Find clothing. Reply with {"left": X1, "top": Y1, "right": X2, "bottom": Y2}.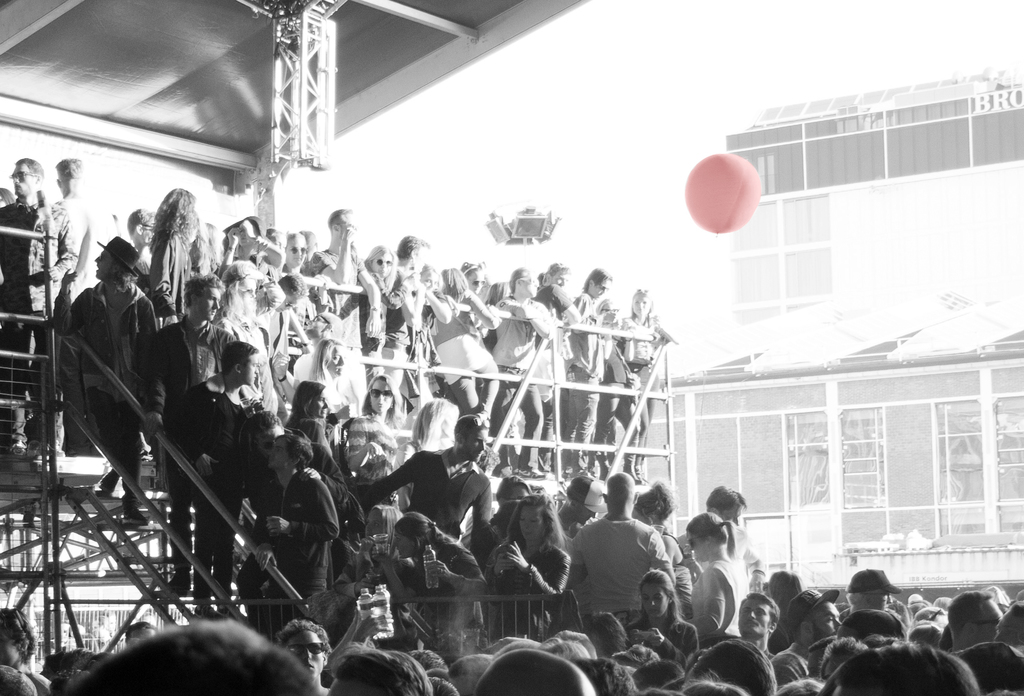
{"left": 209, "top": 316, "right": 275, "bottom": 416}.
